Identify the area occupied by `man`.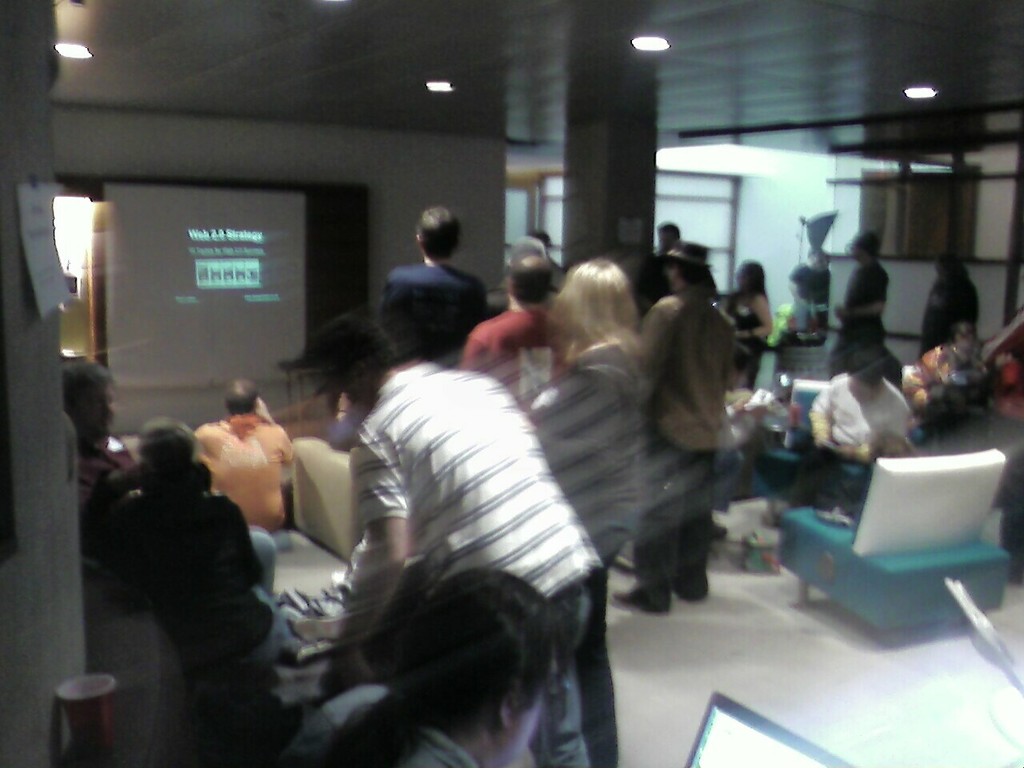
Area: box=[185, 383, 299, 546].
